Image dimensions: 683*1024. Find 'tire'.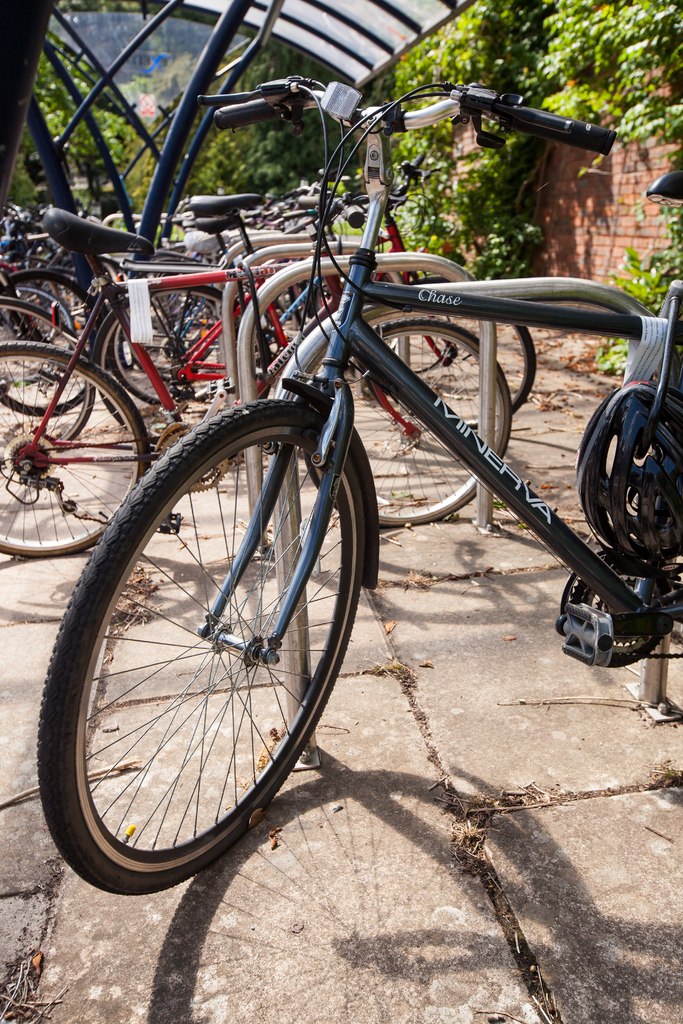
locate(0, 342, 151, 555).
